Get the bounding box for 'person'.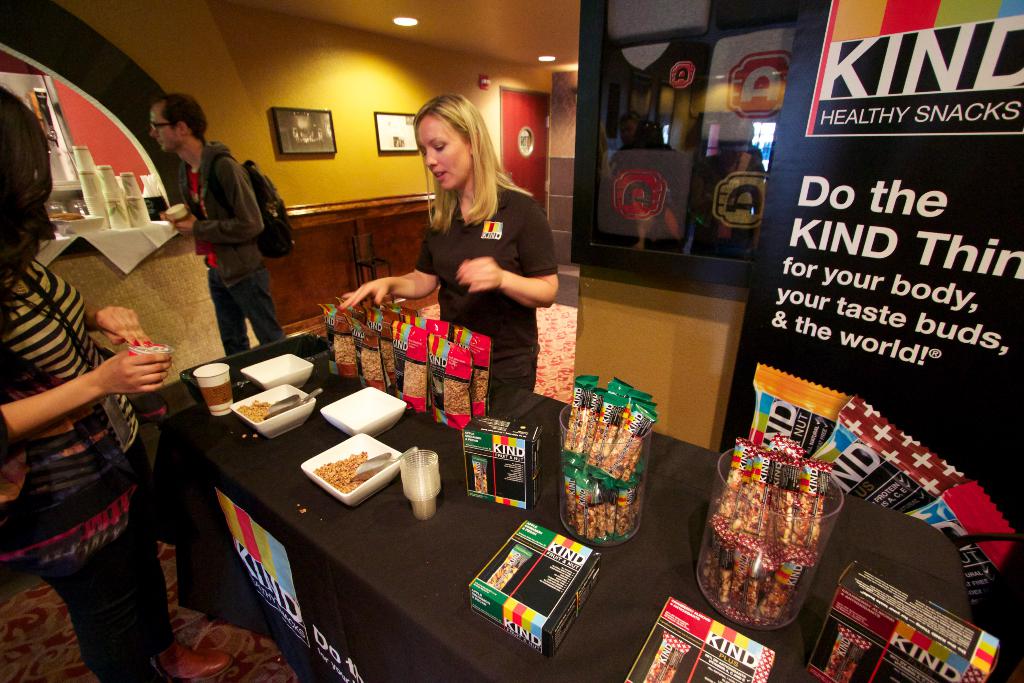
bbox(370, 101, 556, 425).
